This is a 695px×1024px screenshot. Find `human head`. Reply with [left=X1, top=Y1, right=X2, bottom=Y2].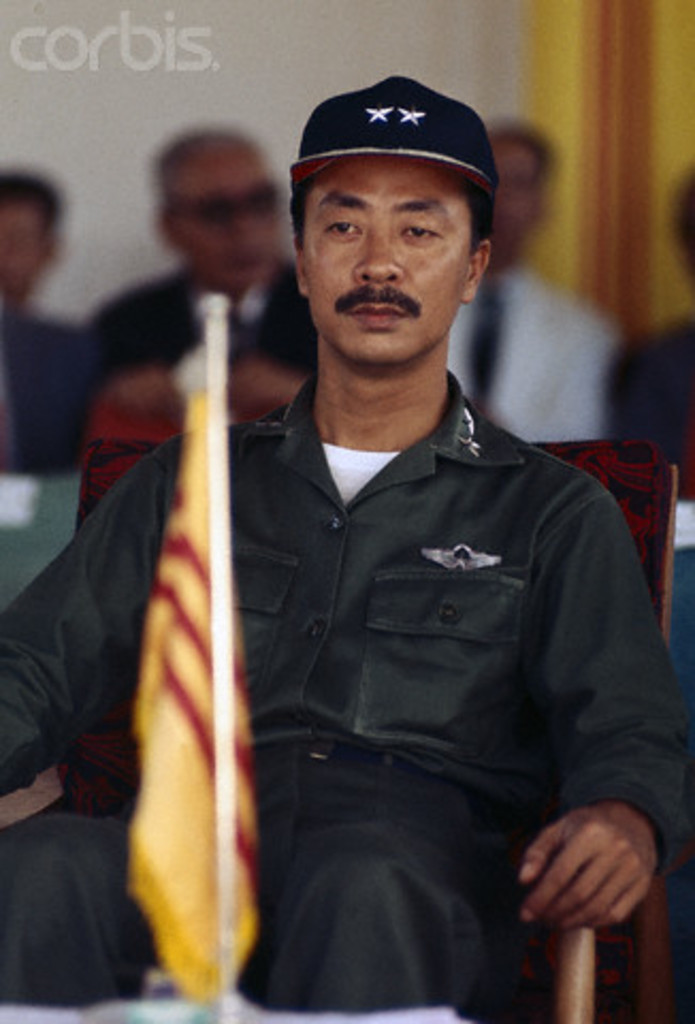
[left=484, top=119, right=546, bottom=245].
